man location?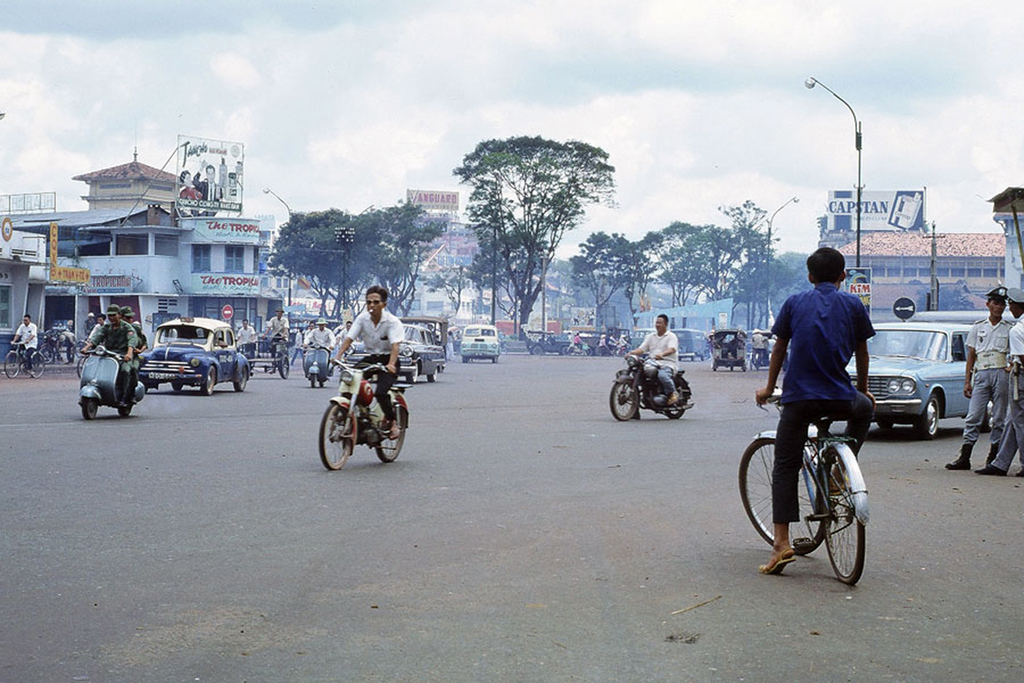
765:332:777:354
